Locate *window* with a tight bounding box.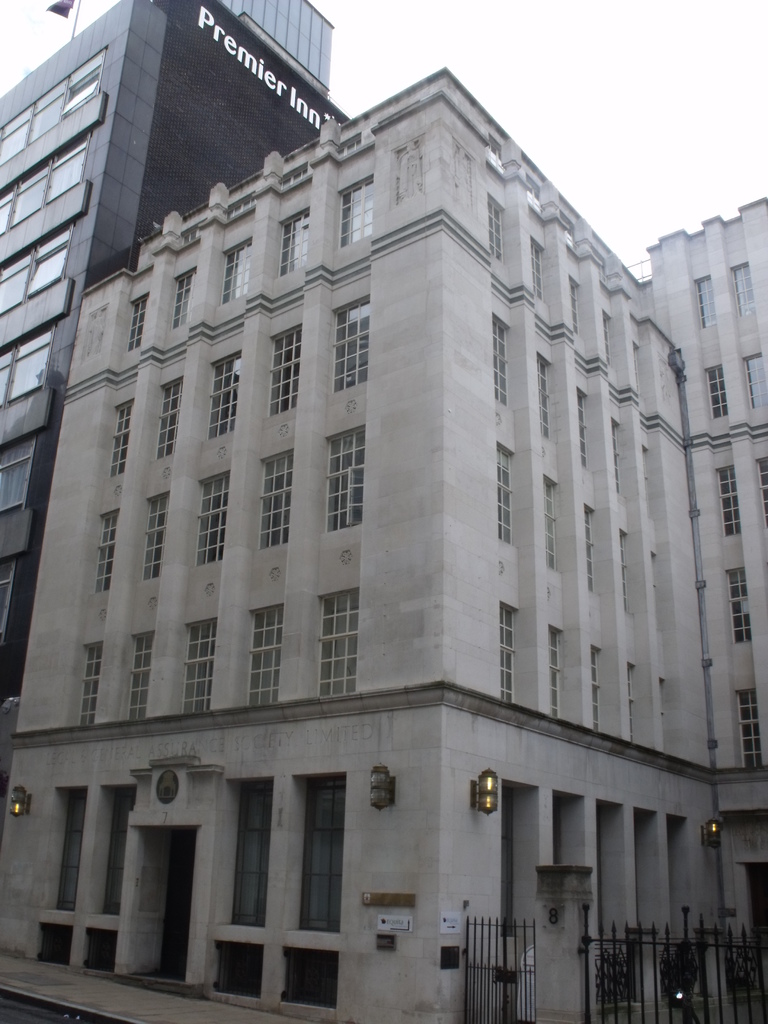
left=66, top=50, right=104, bottom=118.
